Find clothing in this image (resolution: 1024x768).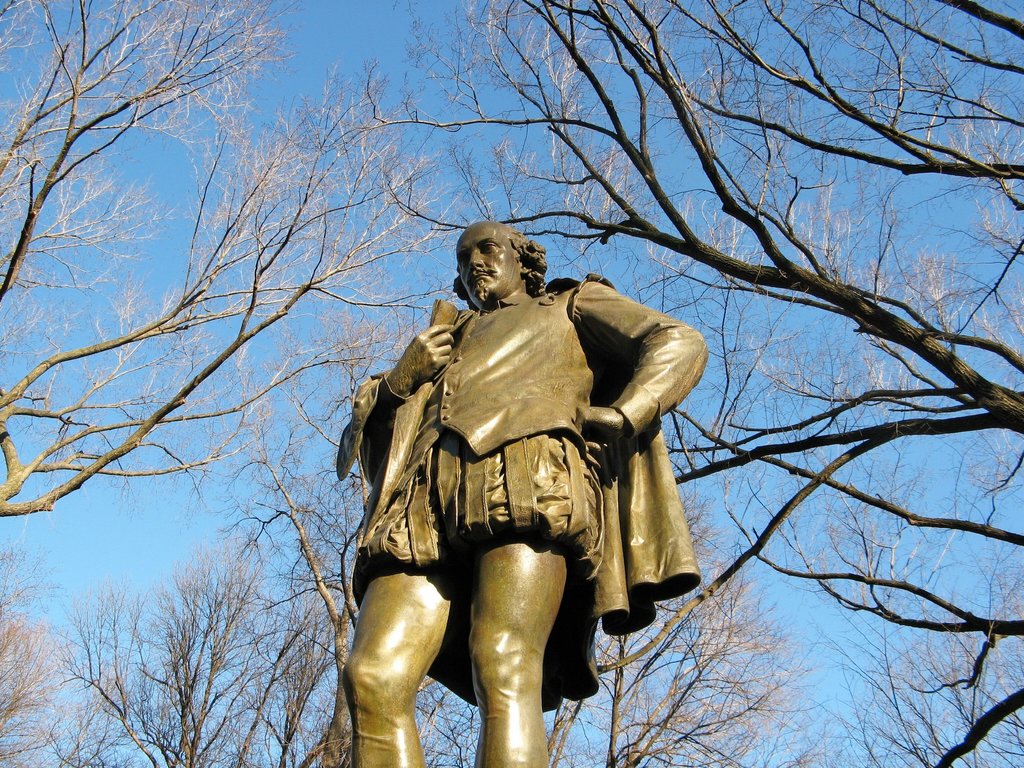
locate(357, 277, 712, 713).
